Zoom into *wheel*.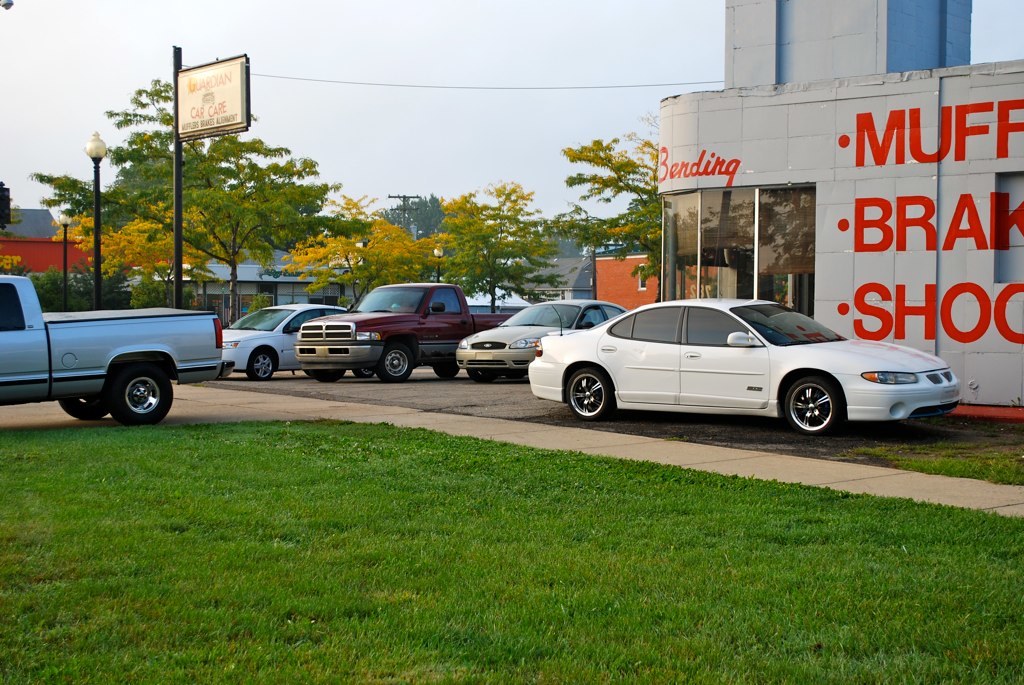
Zoom target: 65, 390, 114, 424.
